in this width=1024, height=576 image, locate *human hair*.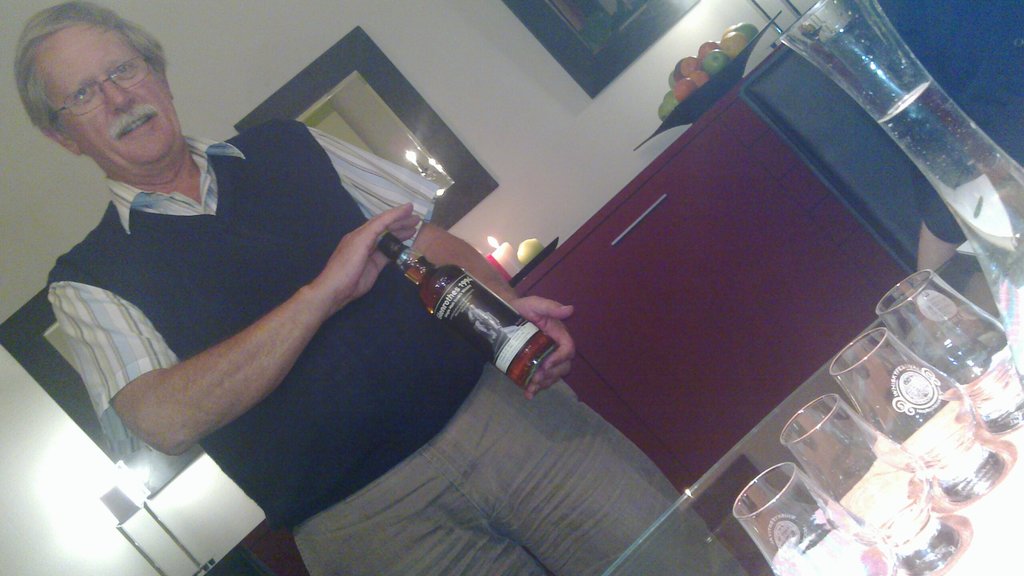
Bounding box: bbox(17, 0, 168, 133).
